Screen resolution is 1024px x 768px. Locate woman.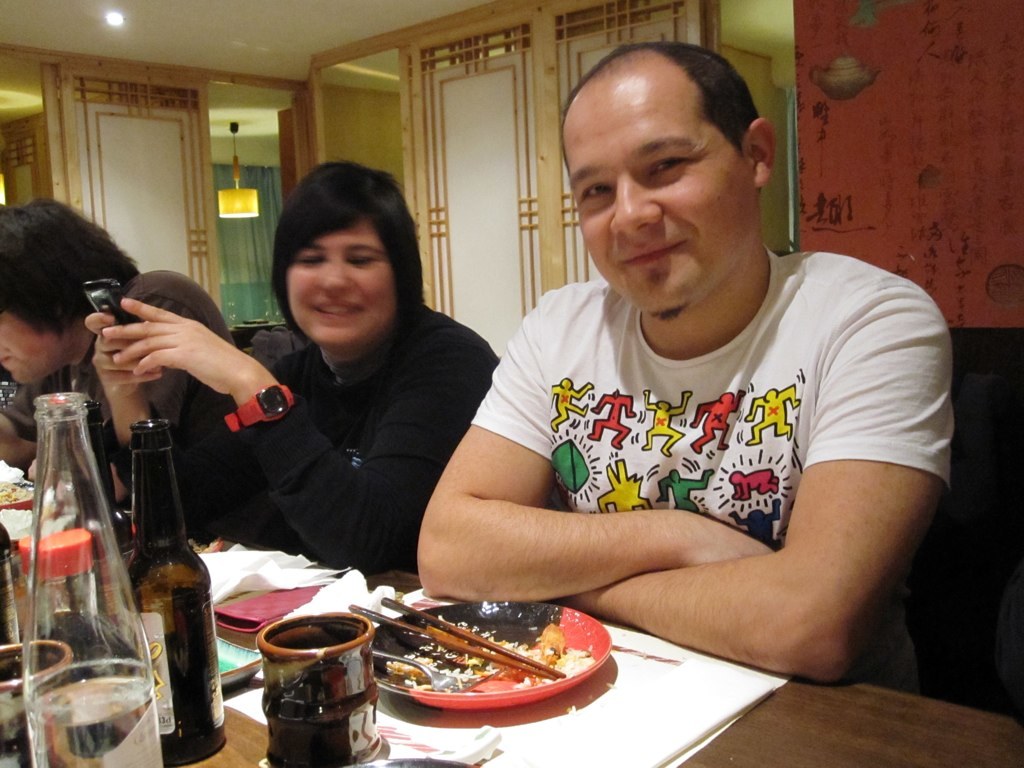
[left=154, top=191, right=480, bottom=604].
